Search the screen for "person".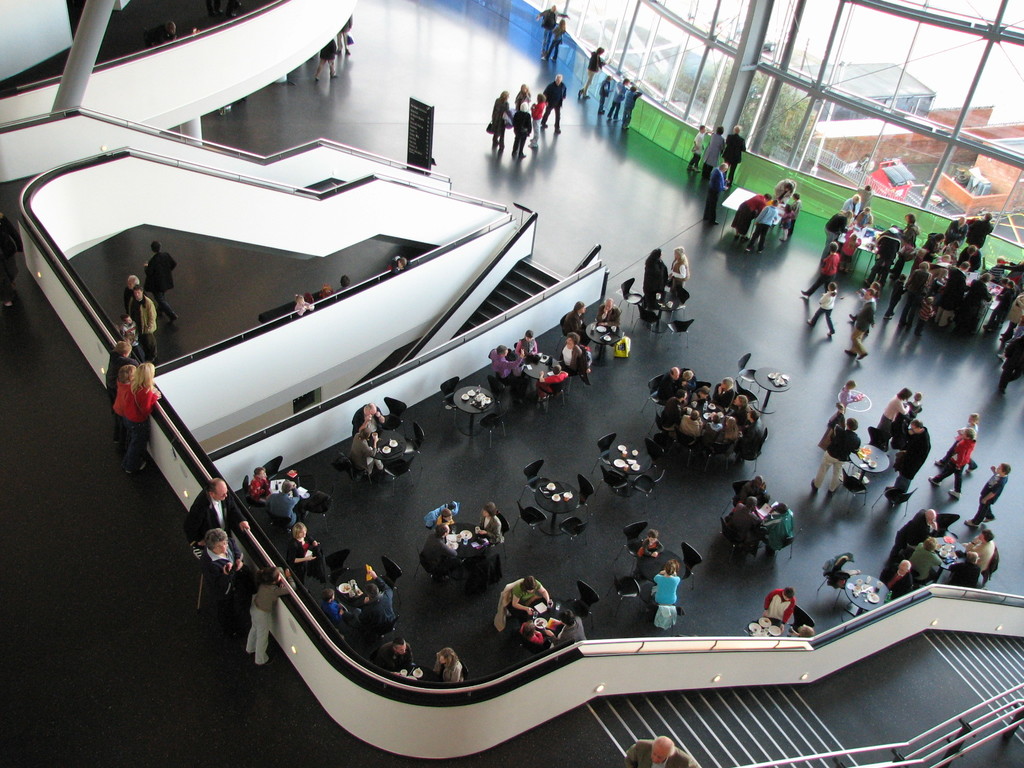
Found at <region>382, 632, 410, 688</region>.
